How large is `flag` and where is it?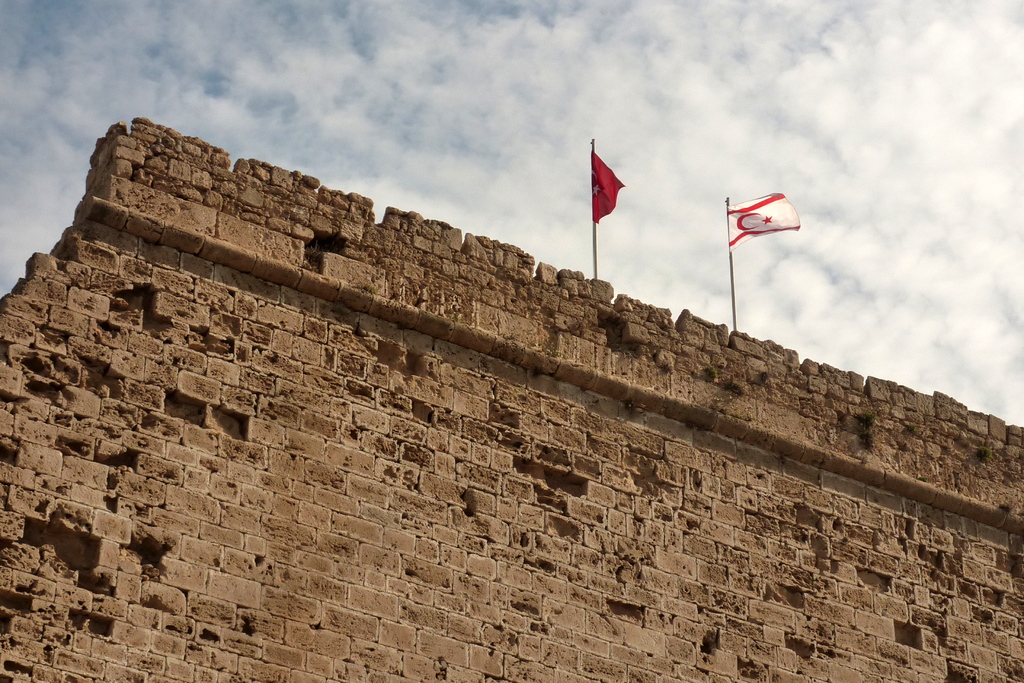
Bounding box: bbox(708, 184, 806, 247).
